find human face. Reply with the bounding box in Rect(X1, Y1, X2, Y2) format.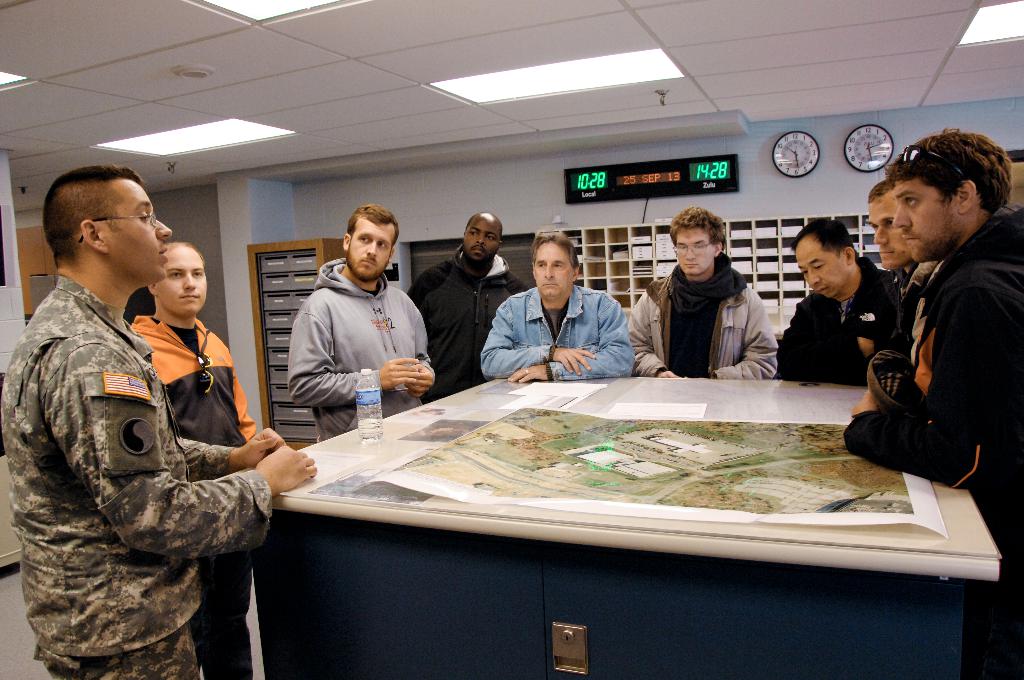
Rect(888, 165, 950, 269).
